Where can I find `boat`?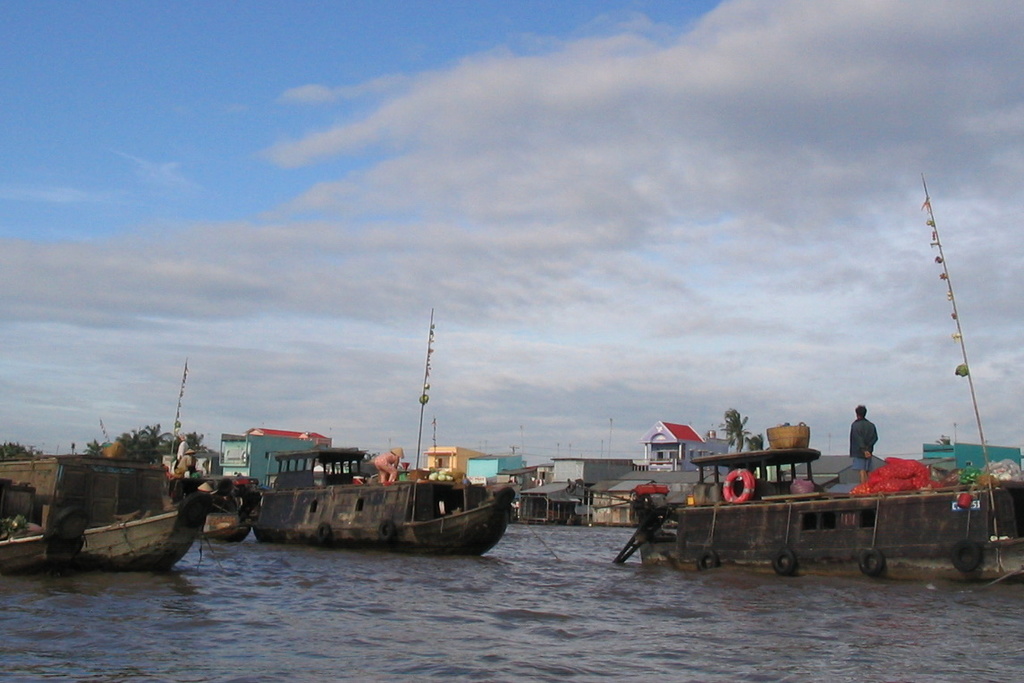
You can find it at (168, 342, 521, 555).
